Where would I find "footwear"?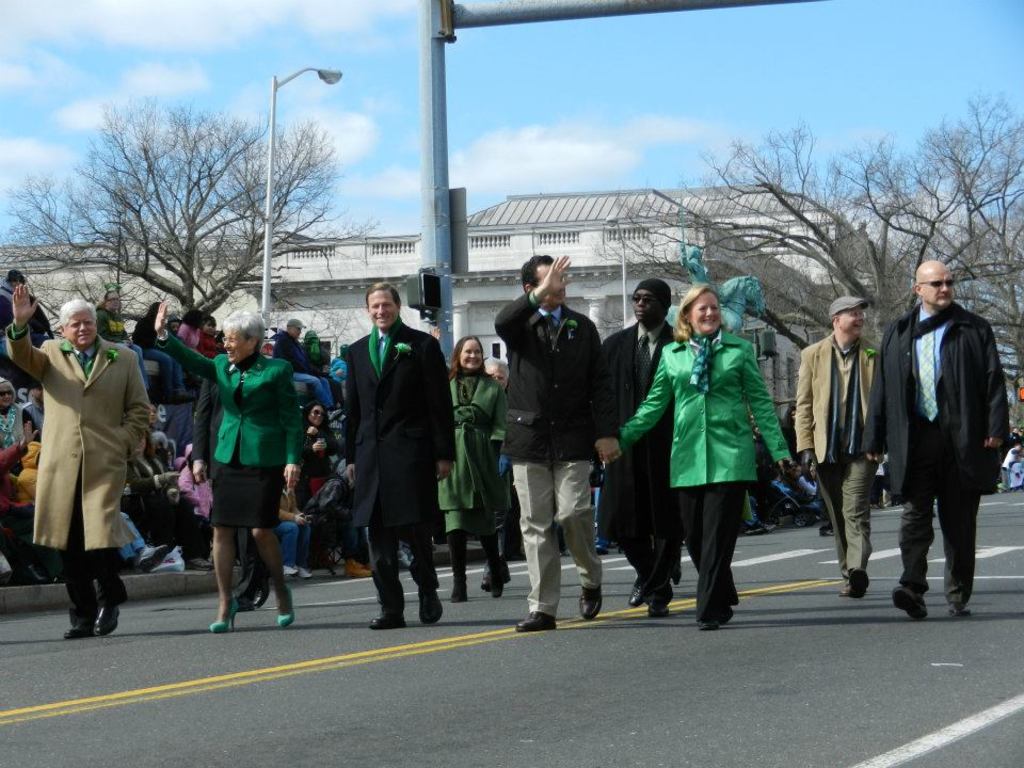
At bbox=(596, 548, 609, 555).
